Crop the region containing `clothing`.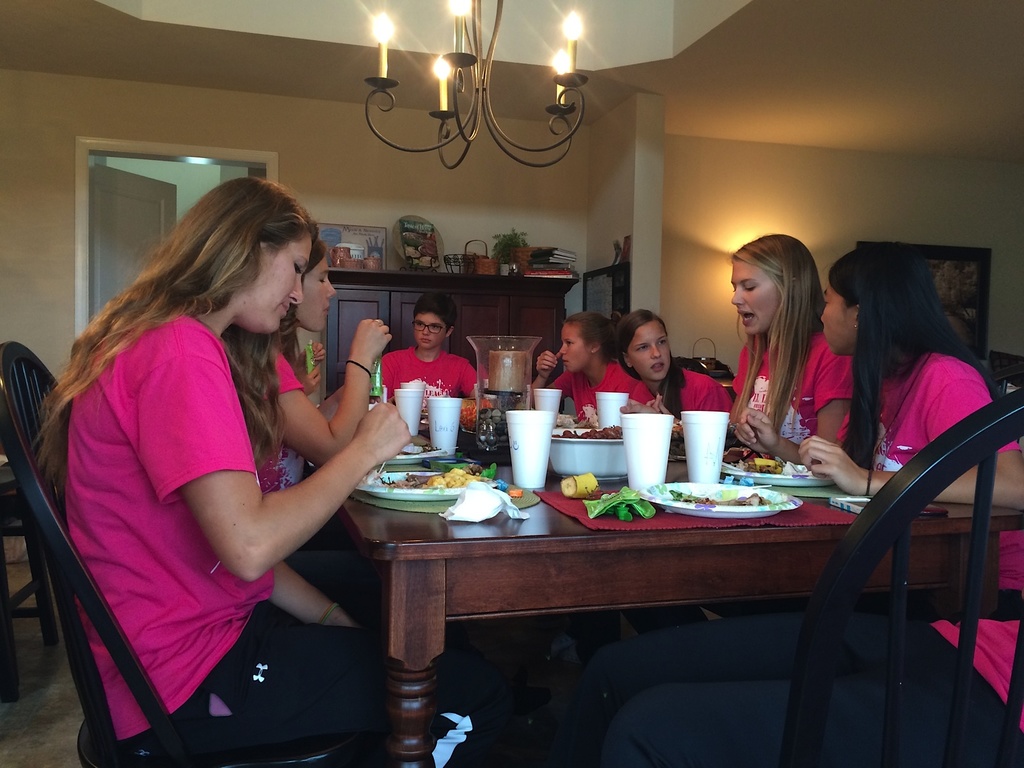
Crop region: x1=63 y1=266 x2=382 y2=718.
